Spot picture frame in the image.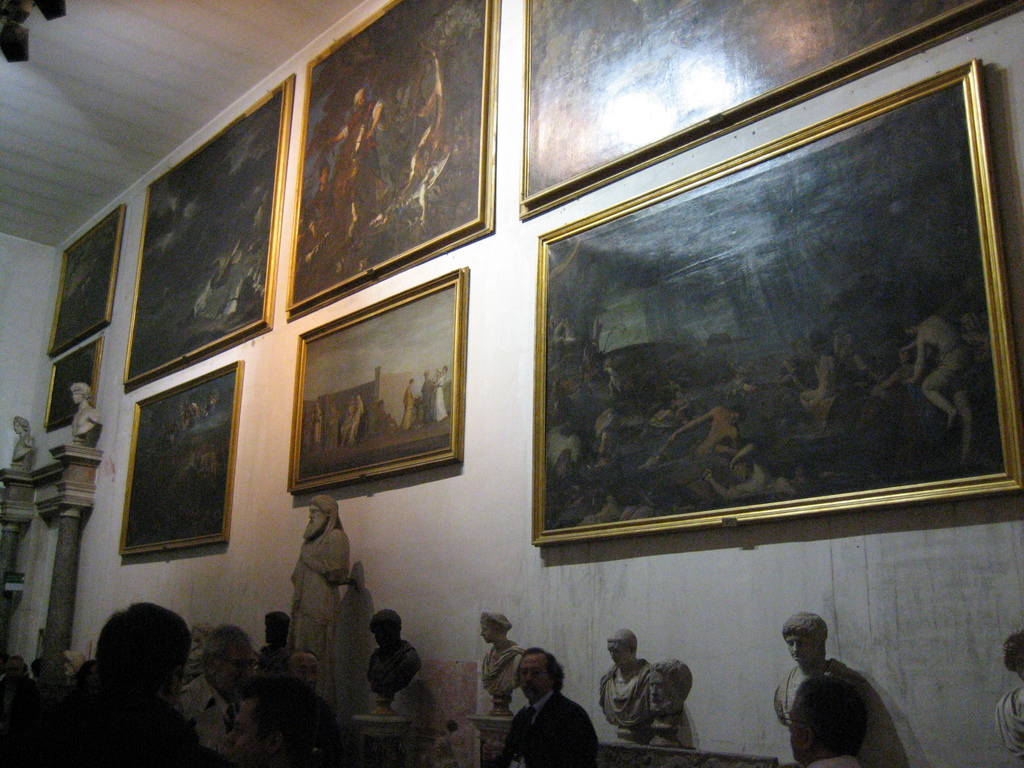
picture frame found at box=[287, 264, 468, 495].
